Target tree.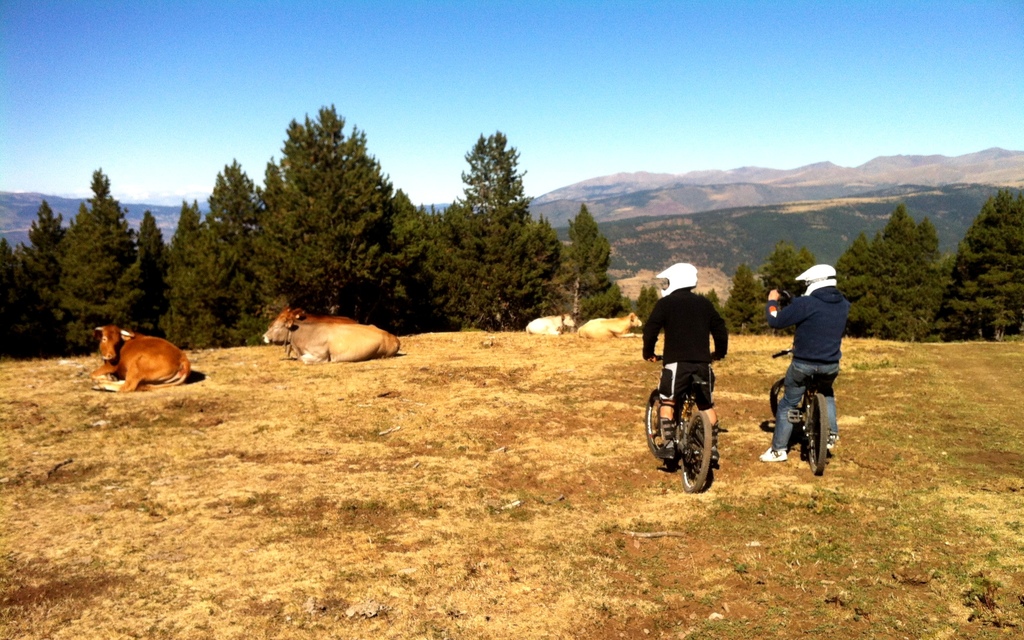
Target region: (left=17, top=196, right=67, bottom=362).
